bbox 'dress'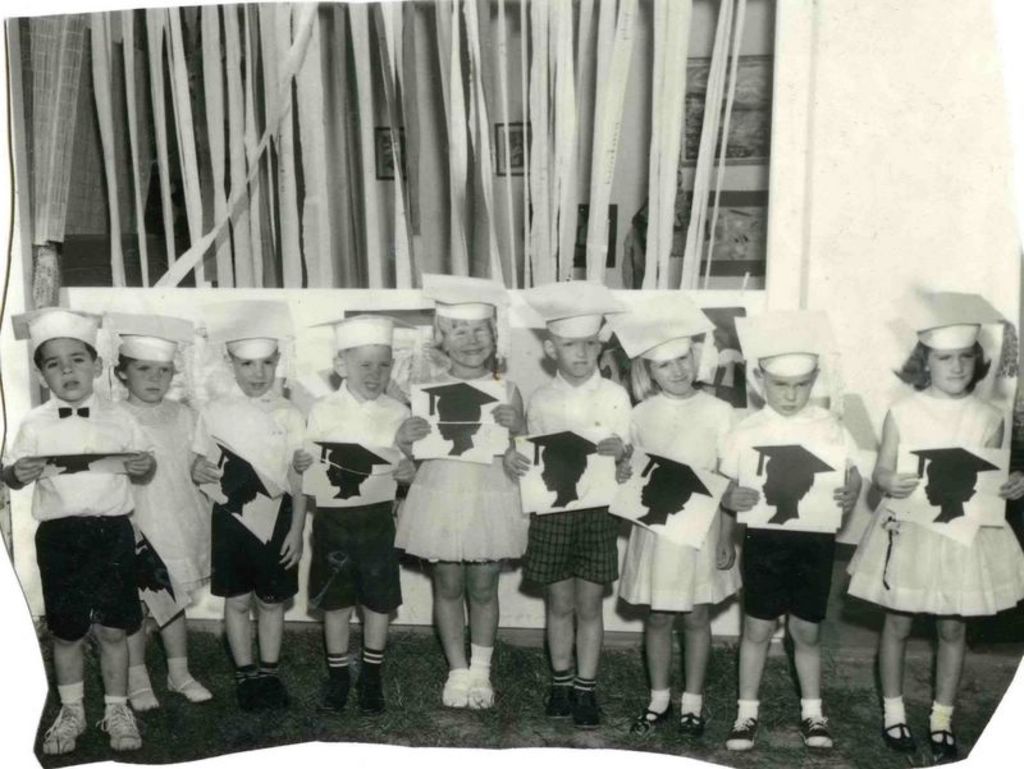
detection(844, 393, 1023, 618)
